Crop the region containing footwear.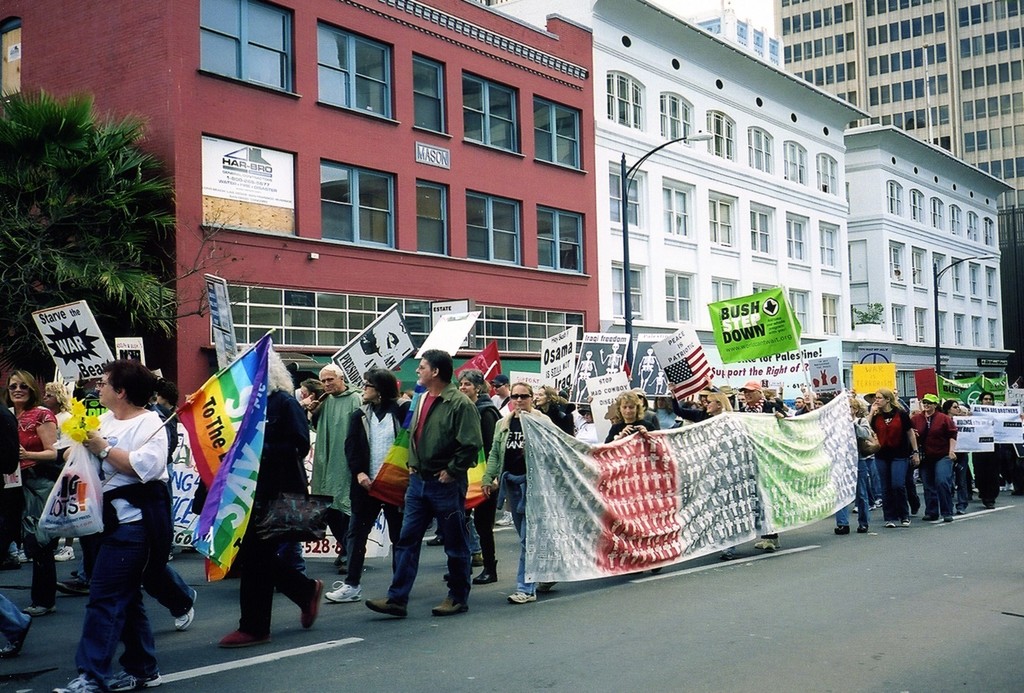
Crop region: <bbox>834, 525, 849, 535</bbox>.
